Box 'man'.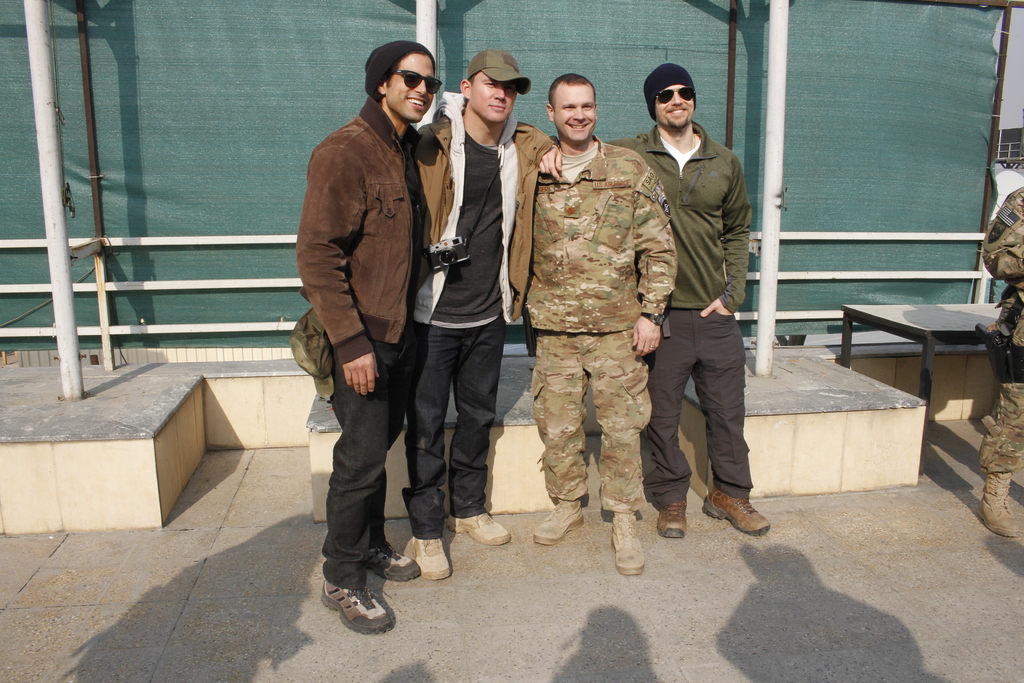
bbox(285, 10, 465, 566).
